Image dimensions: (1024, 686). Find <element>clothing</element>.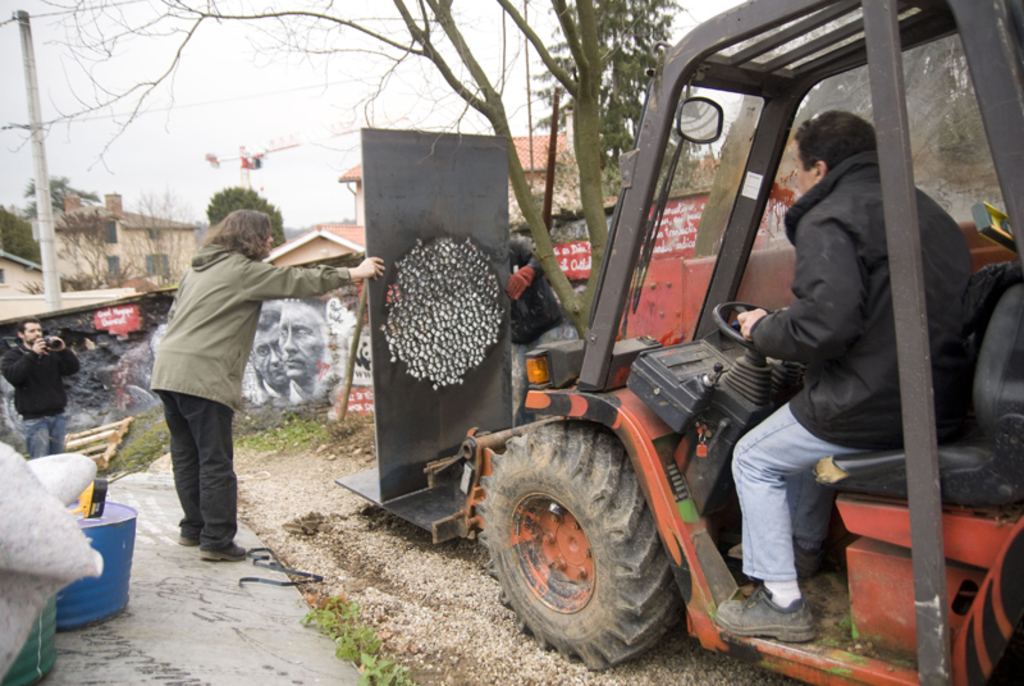
(x1=507, y1=238, x2=566, y2=421).
